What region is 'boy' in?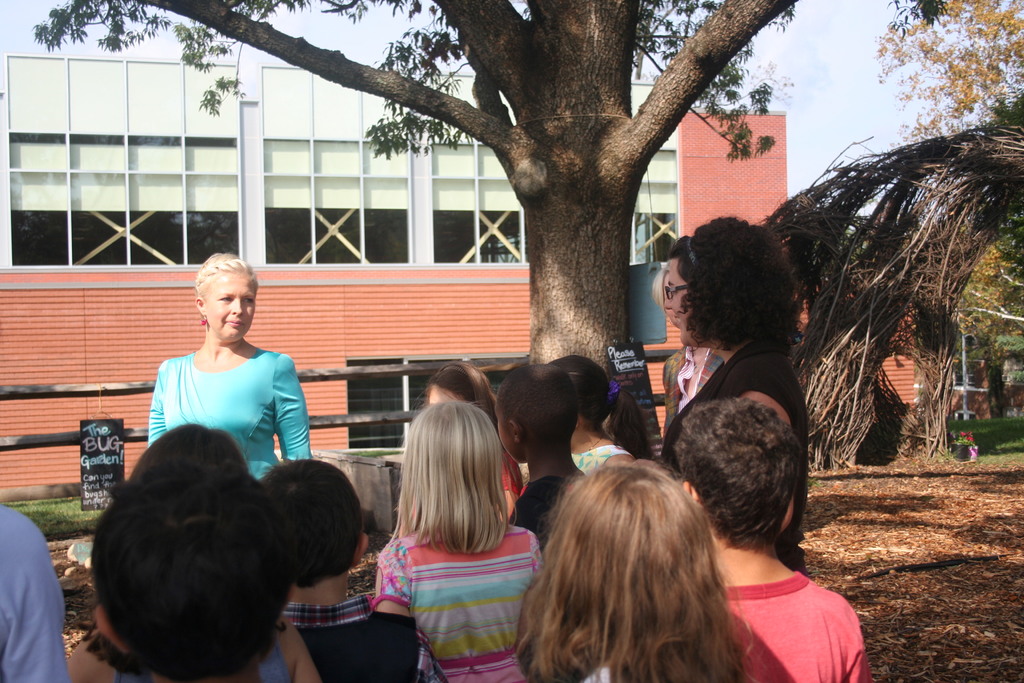
(left=611, top=383, right=836, bottom=682).
